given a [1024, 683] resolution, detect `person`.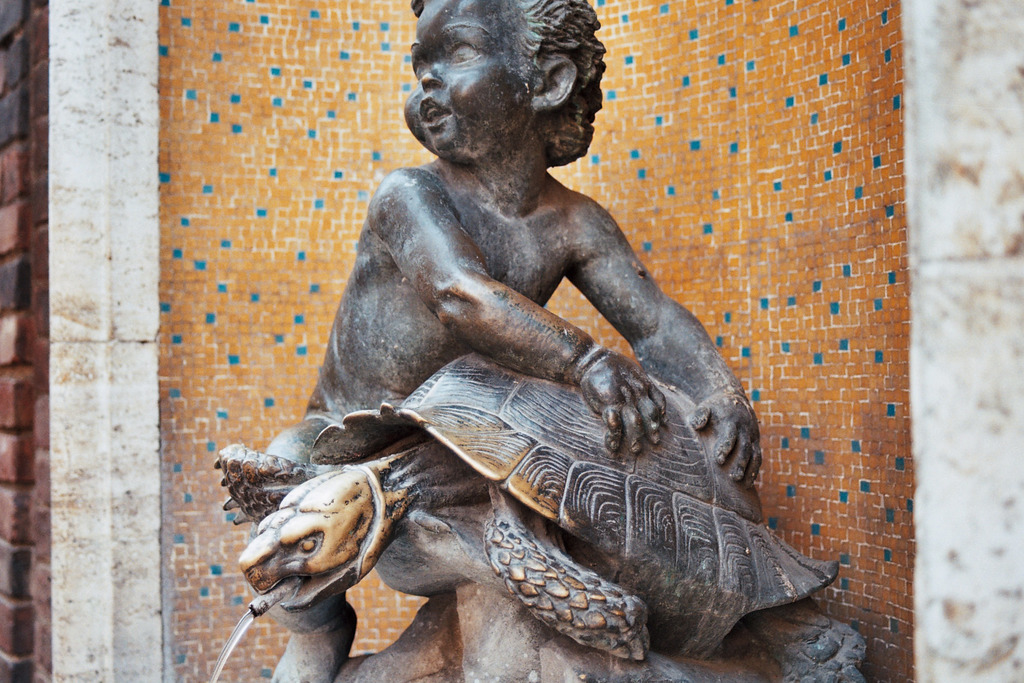
(248, 4, 762, 682).
